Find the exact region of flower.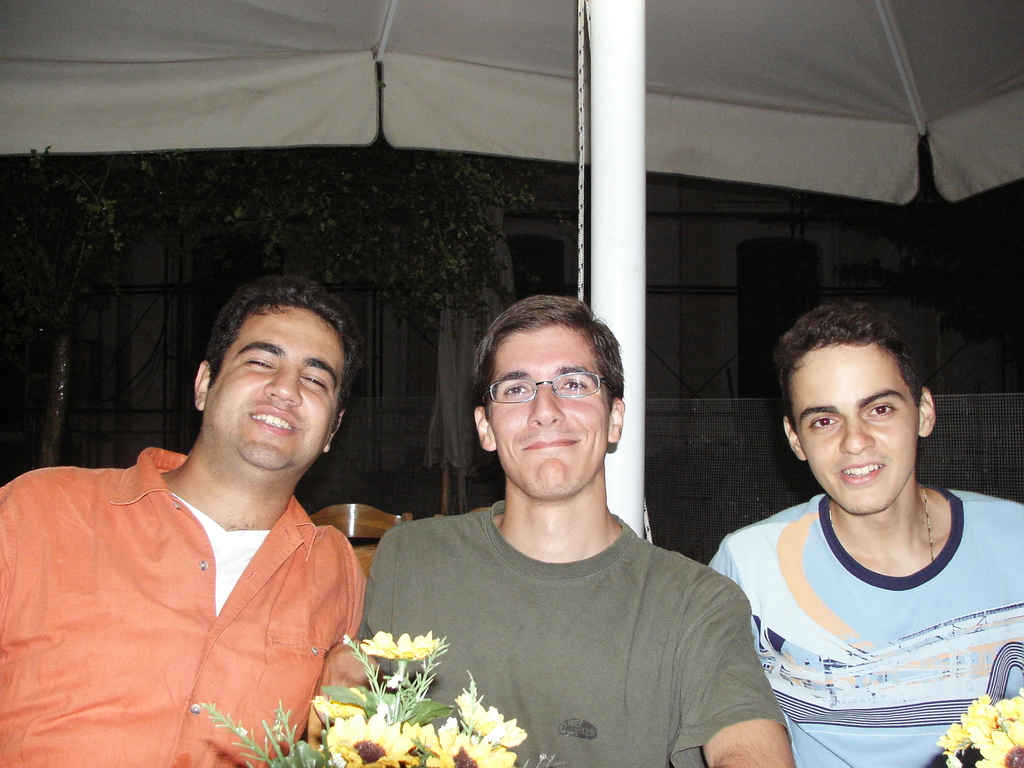
Exact region: 428:729:518:767.
